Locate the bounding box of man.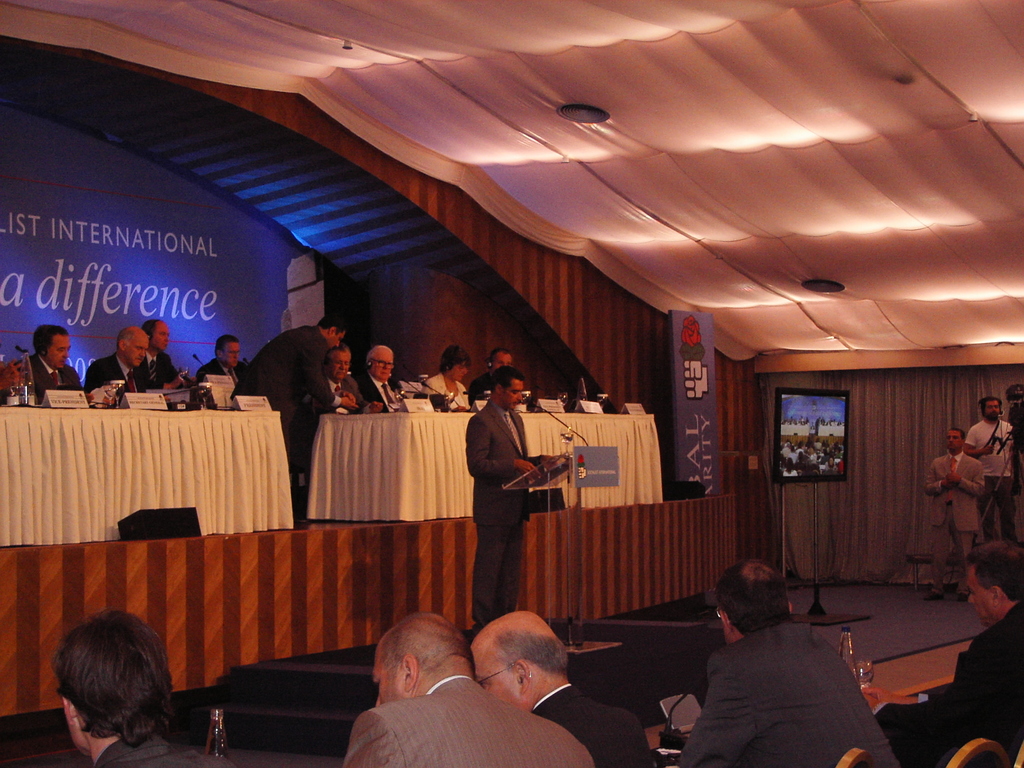
Bounding box: detection(241, 307, 359, 540).
